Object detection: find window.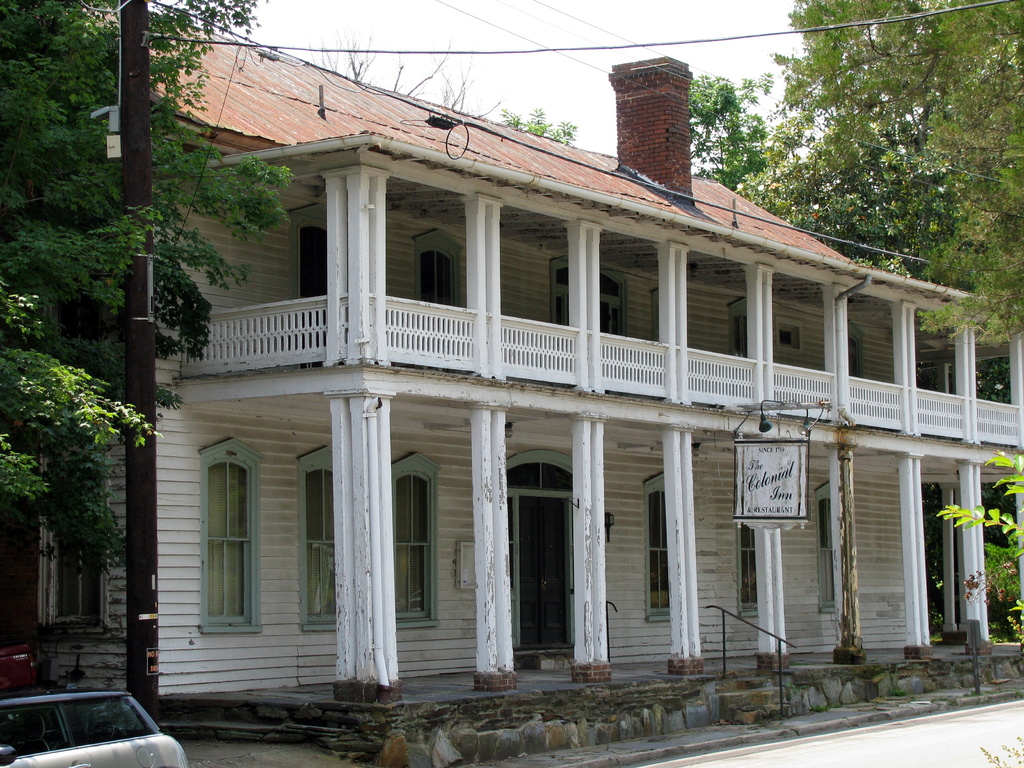
{"left": 641, "top": 467, "right": 677, "bottom": 625}.
